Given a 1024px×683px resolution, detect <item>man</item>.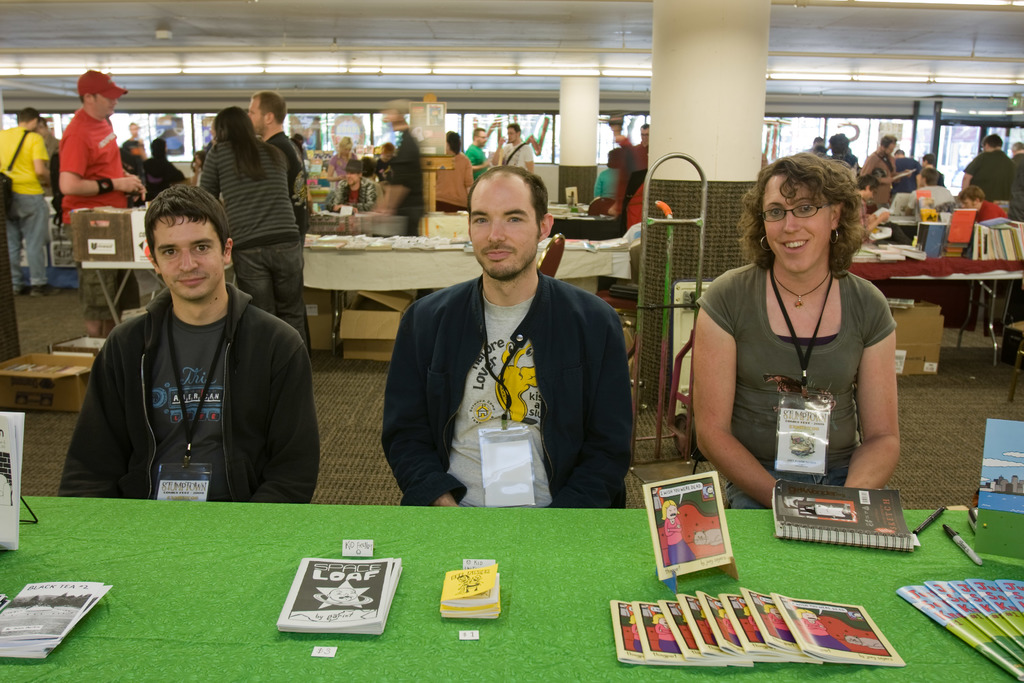
rect(60, 184, 324, 503).
